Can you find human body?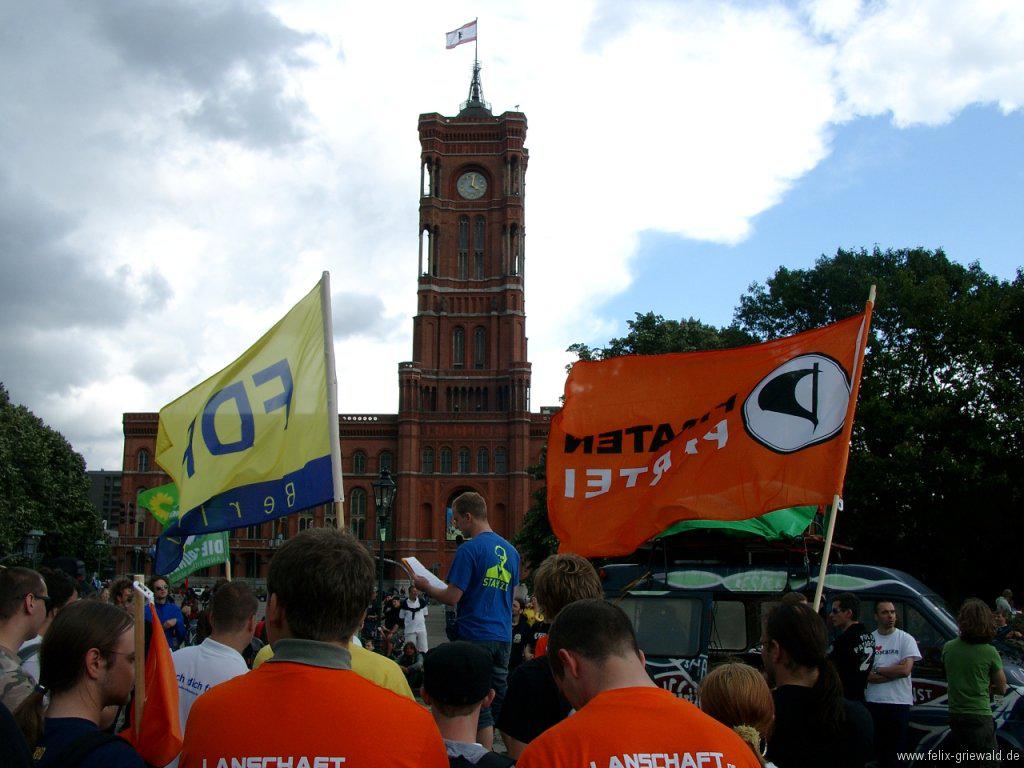
Yes, bounding box: [8,608,180,762].
